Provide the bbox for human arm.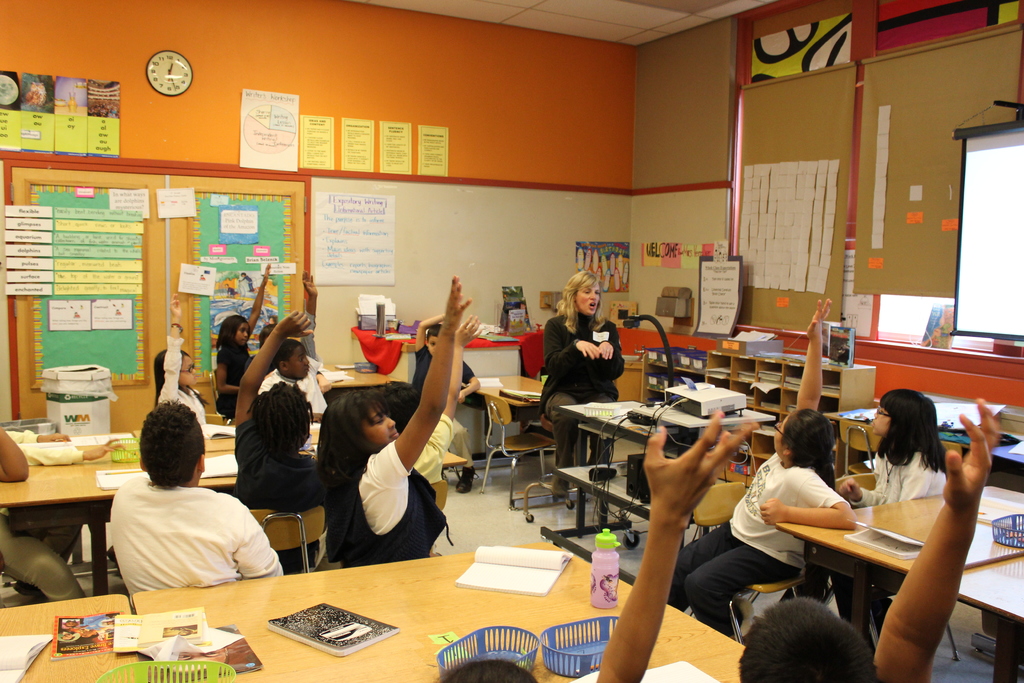
x1=232, y1=308, x2=316, y2=463.
